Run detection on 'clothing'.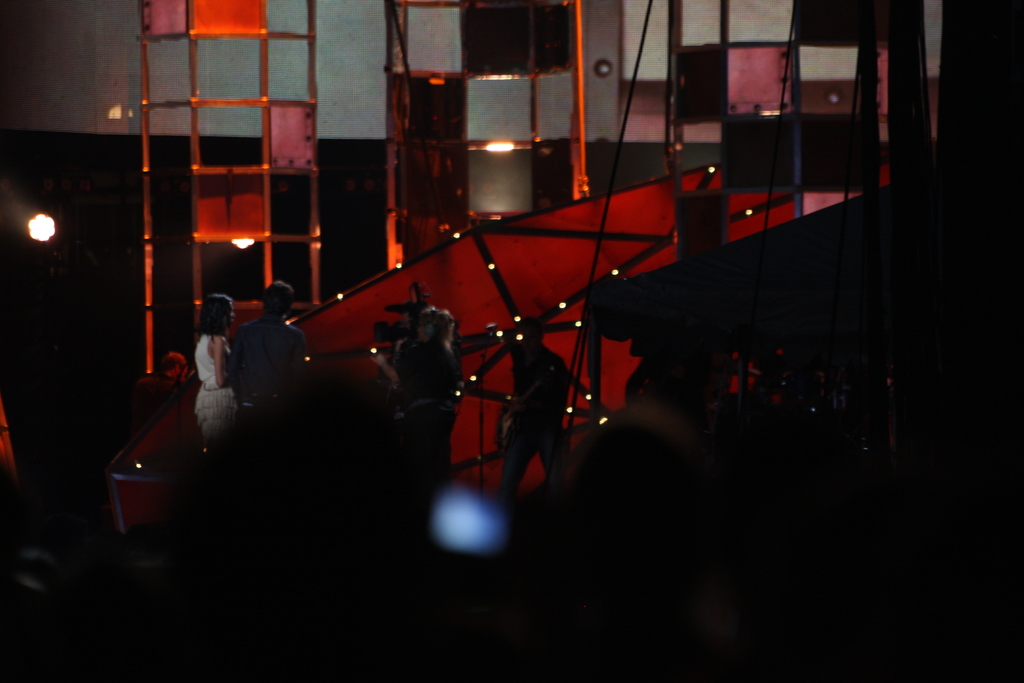
Result: 248:314:301:439.
